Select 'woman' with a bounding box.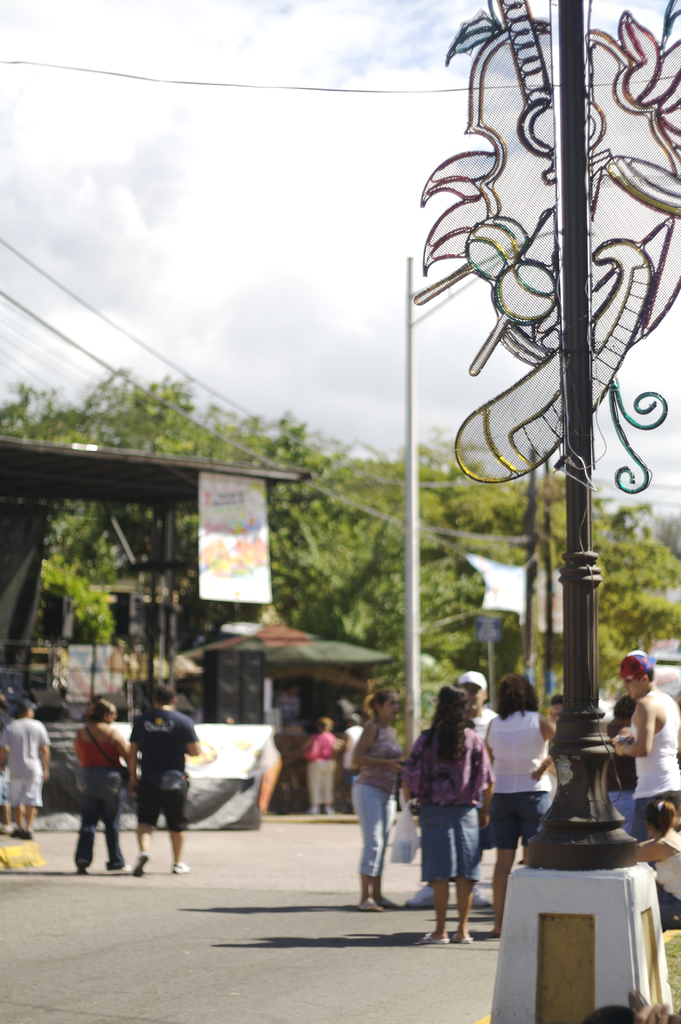
x1=351 y1=687 x2=402 y2=908.
